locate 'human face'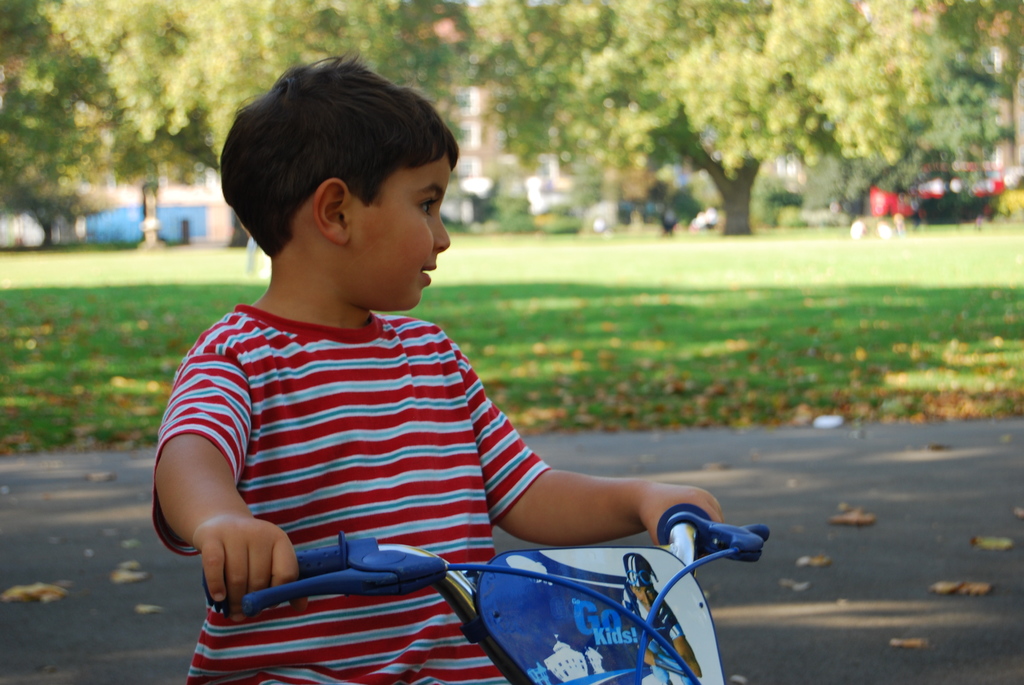
x1=348, y1=154, x2=452, y2=313
